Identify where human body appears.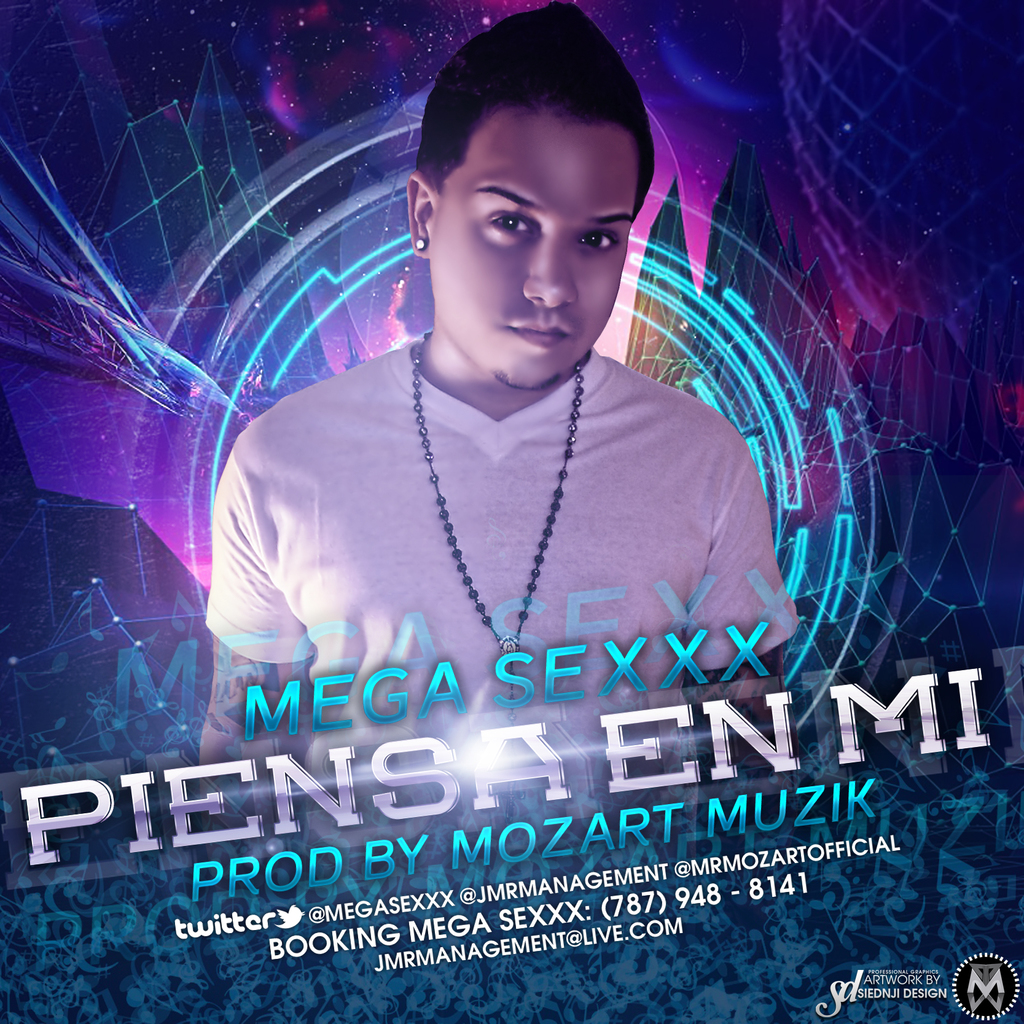
Appears at locate(205, 15, 875, 782).
